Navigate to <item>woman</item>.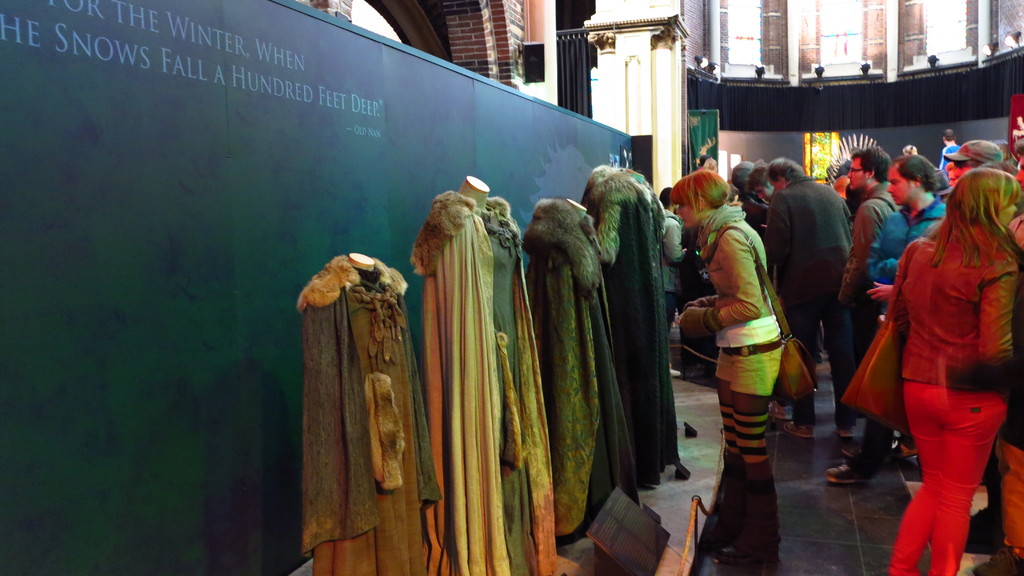
Navigation target: bbox(864, 115, 1007, 556).
